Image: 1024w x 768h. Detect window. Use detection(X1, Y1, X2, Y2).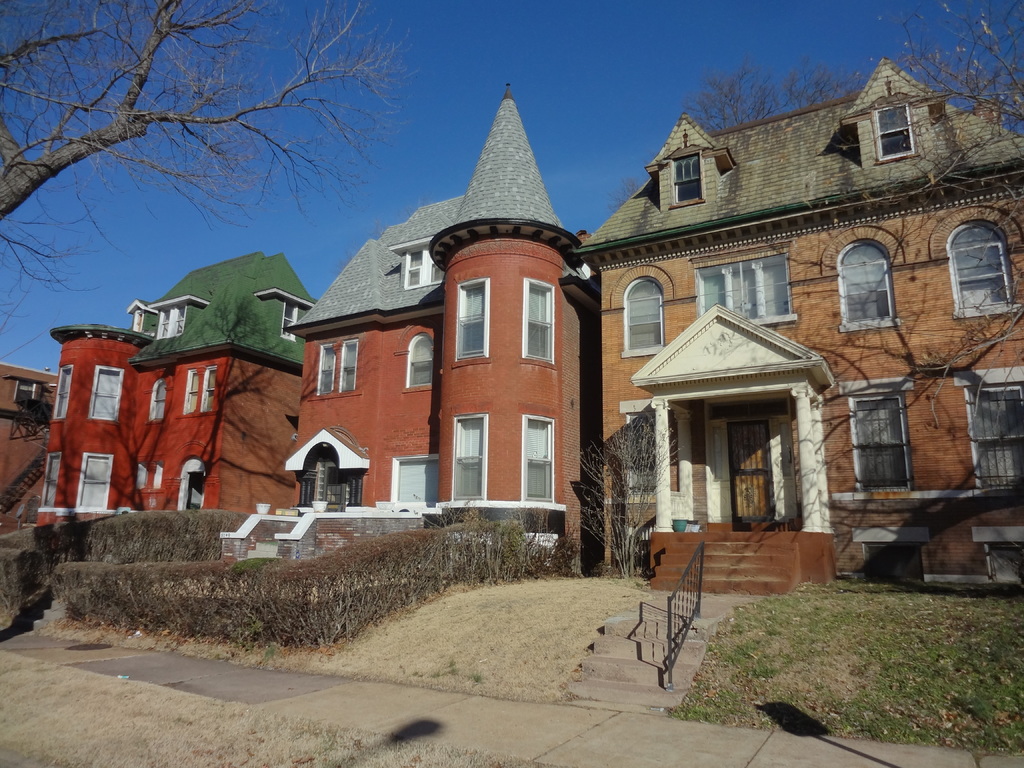
detection(525, 278, 554, 364).
